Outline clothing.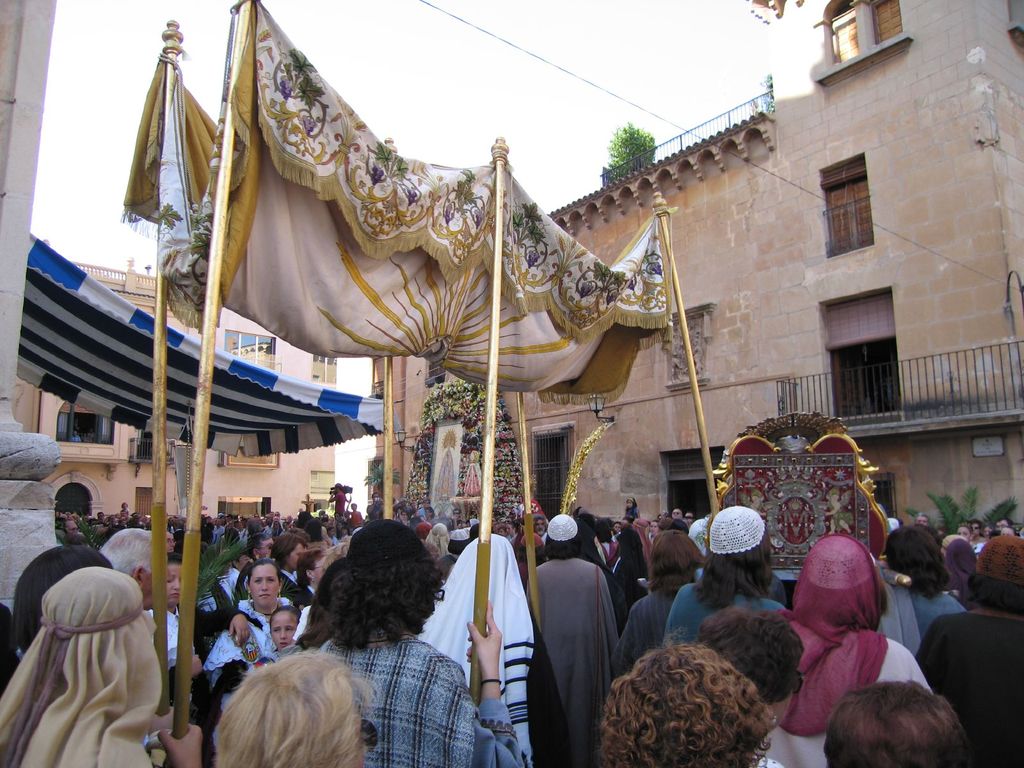
Outline: (463,461,484,497).
